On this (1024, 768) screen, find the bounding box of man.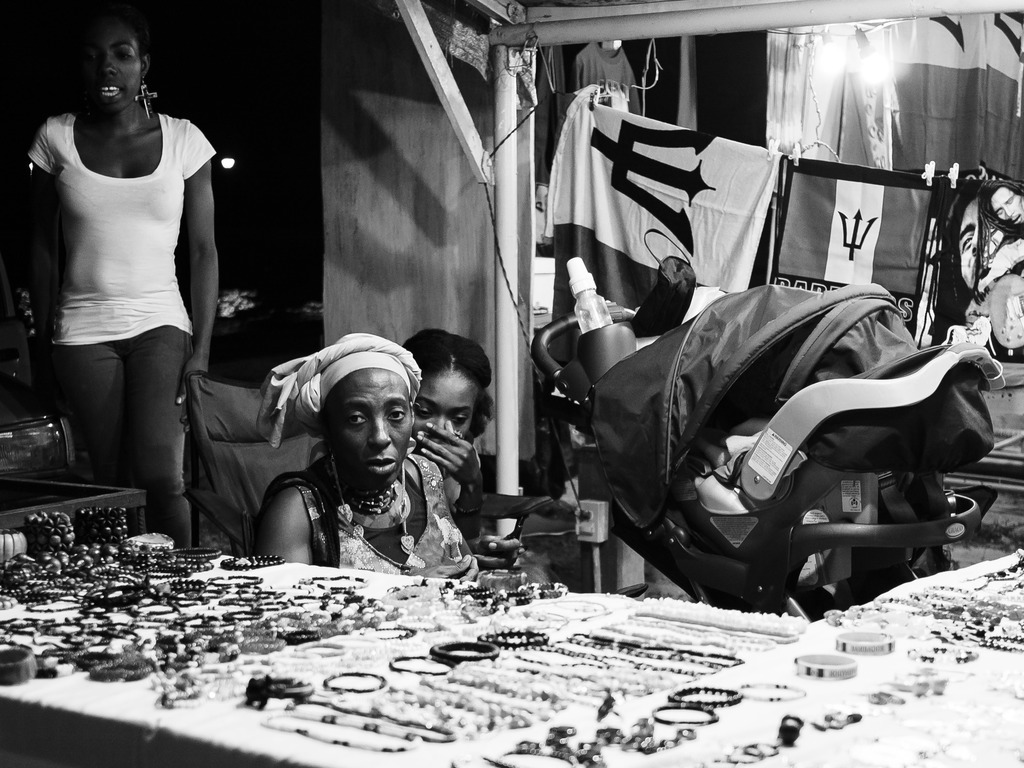
Bounding box: BBox(916, 184, 1018, 346).
